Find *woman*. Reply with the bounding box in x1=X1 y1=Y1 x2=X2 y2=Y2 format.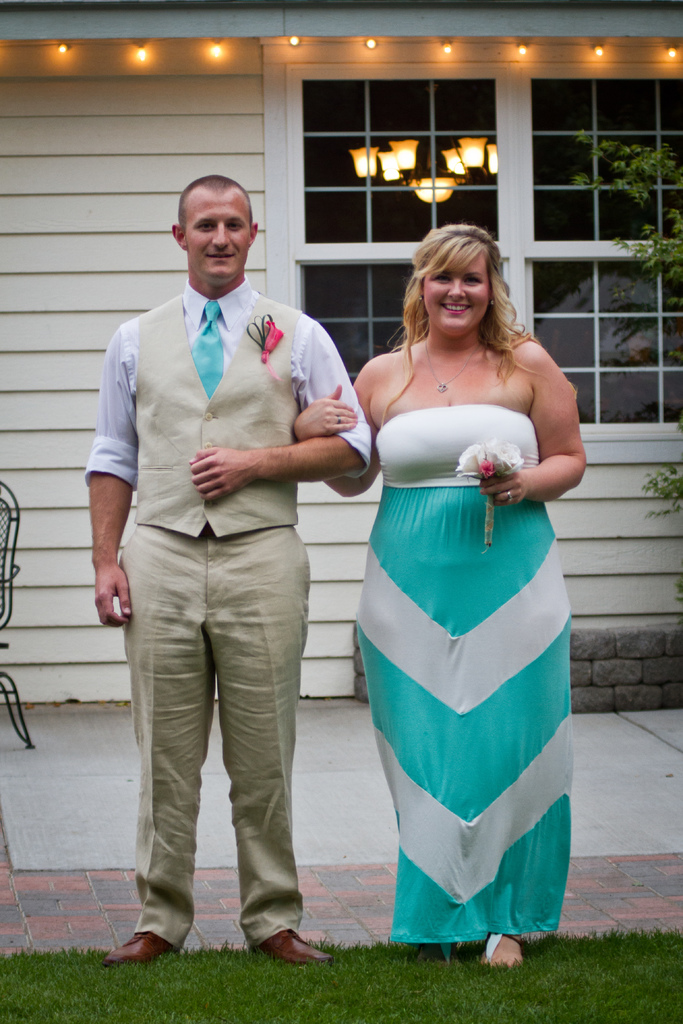
x1=336 y1=214 x2=589 y2=964.
